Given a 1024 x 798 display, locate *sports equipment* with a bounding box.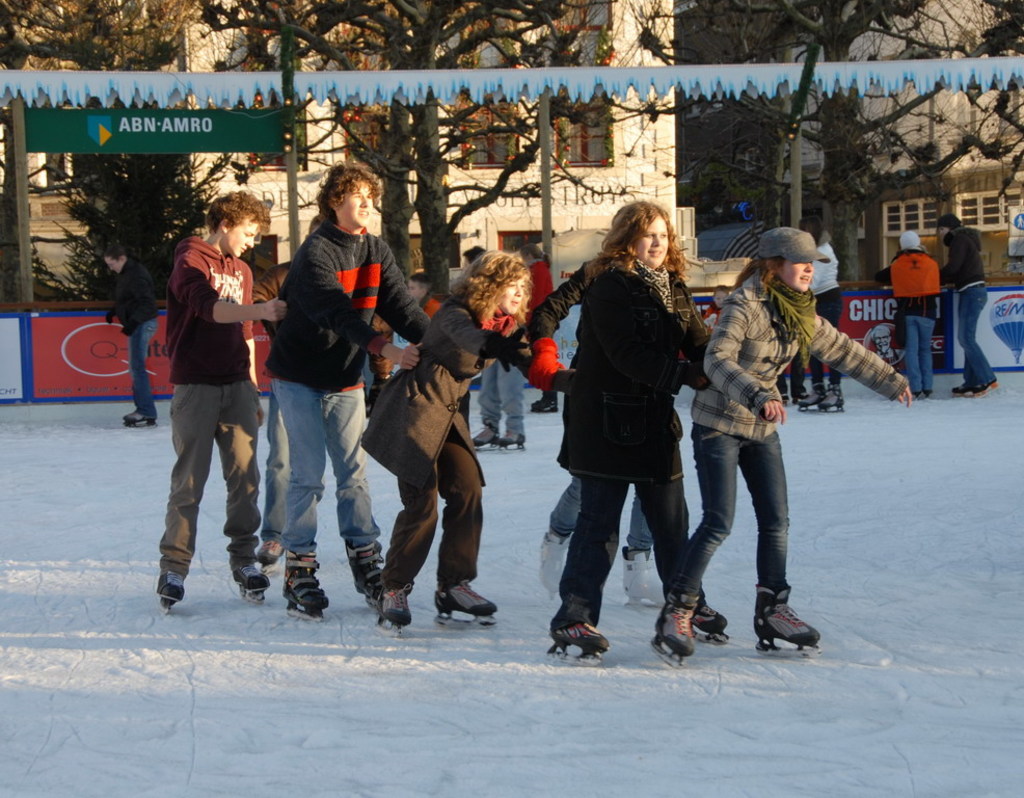
Located: box(431, 577, 496, 637).
